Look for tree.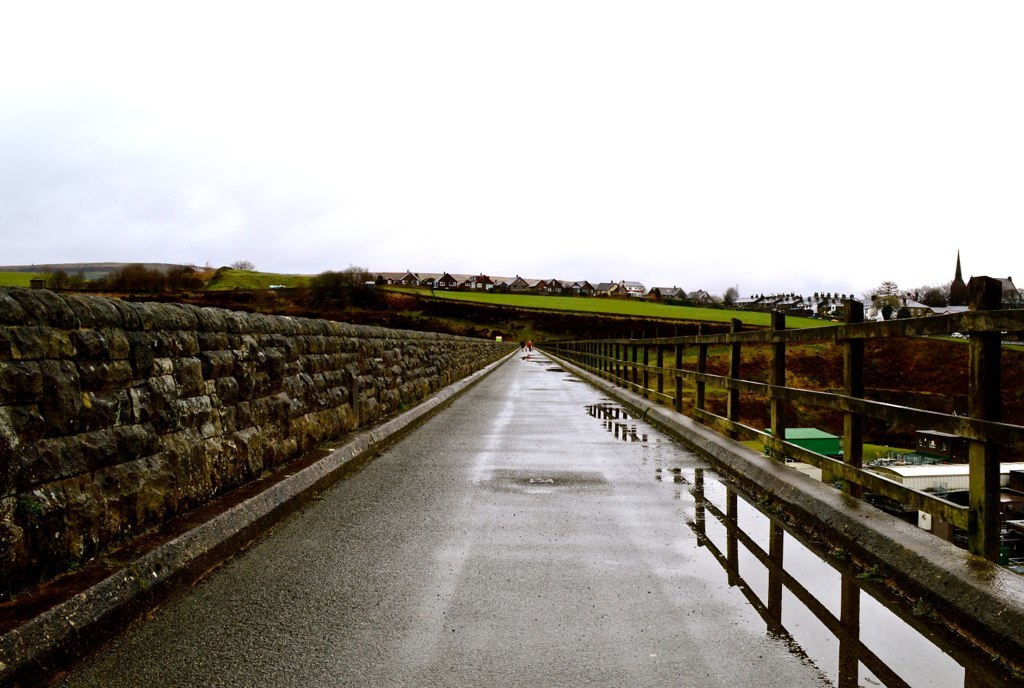
Found: 921/287/944/307.
